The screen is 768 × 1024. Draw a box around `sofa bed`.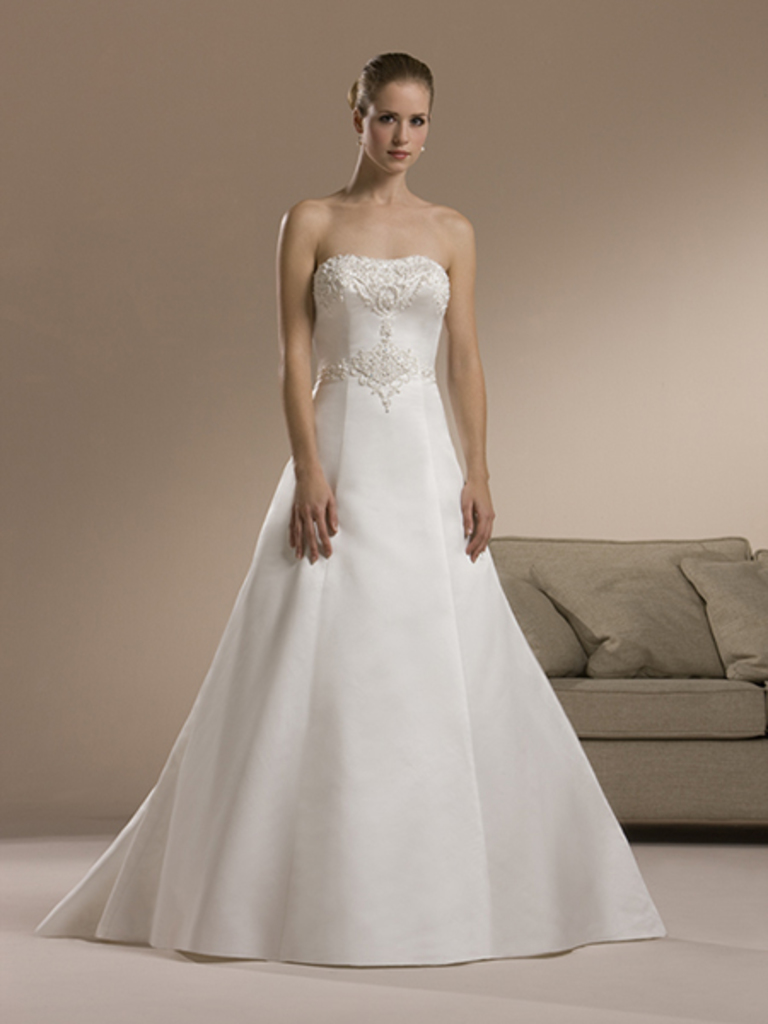
box(492, 524, 766, 828).
